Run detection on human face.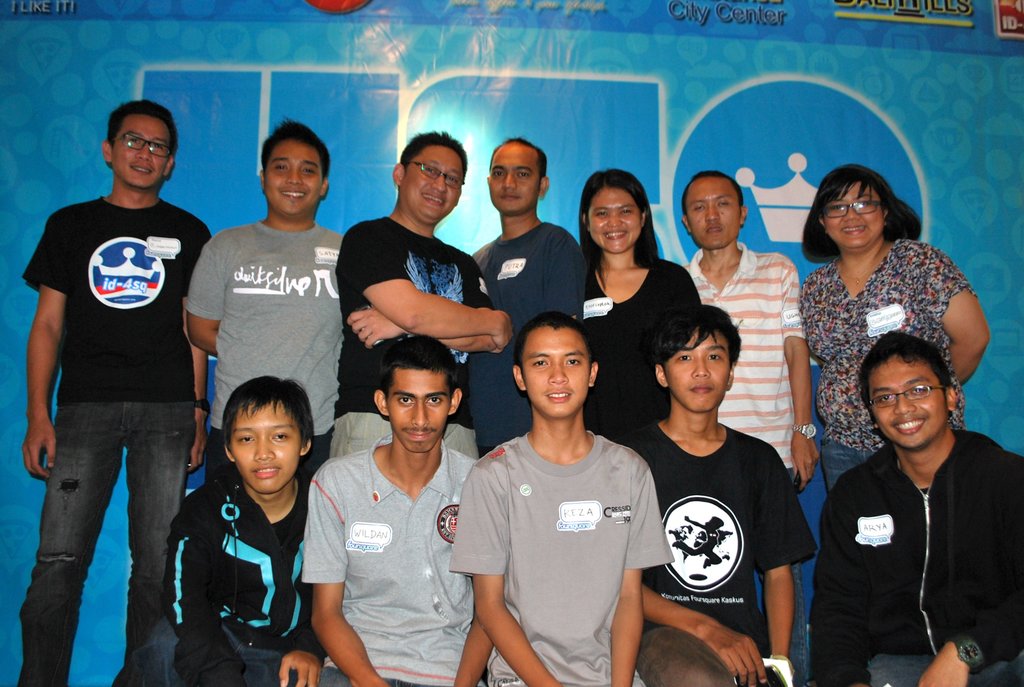
Result: box(268, 138, 321, 213).
